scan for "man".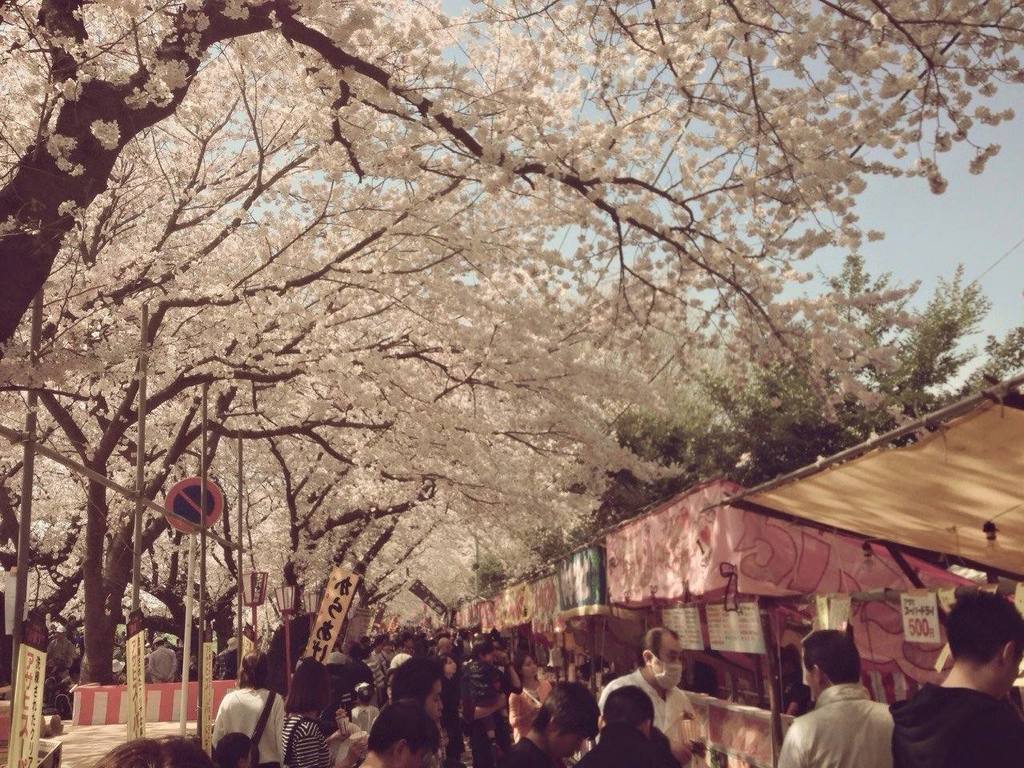
Scan result: <bbox>596, 626, 705, 767</bbox>.
